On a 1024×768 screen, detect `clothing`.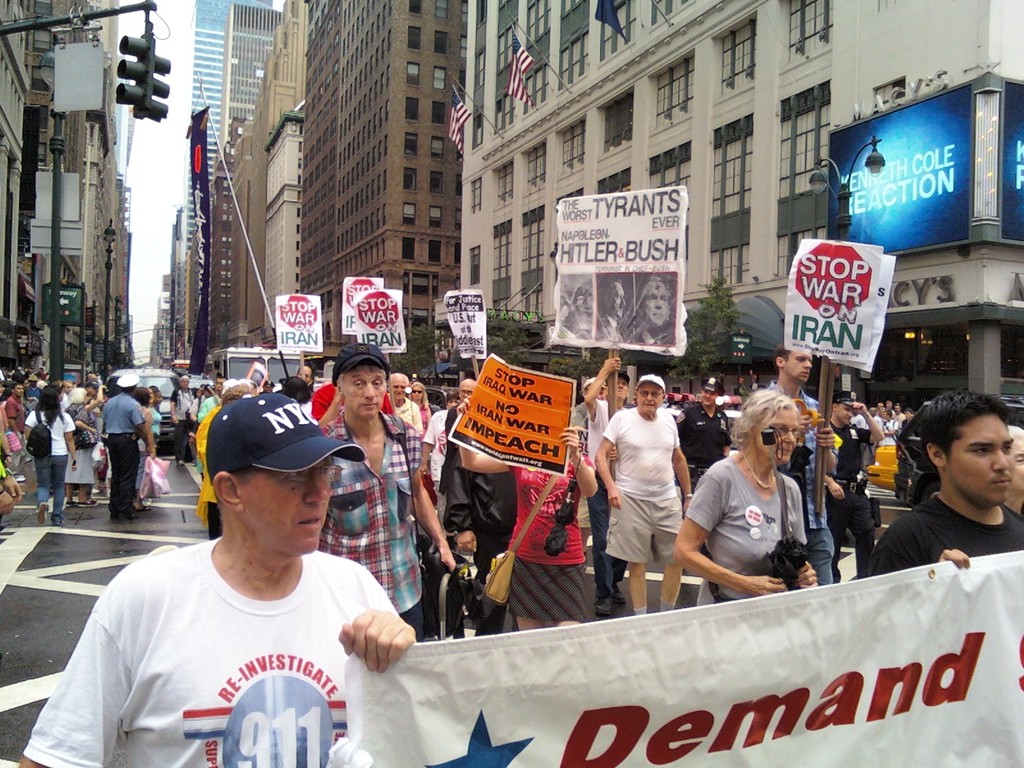
<box>72,527,419,745</box>.
